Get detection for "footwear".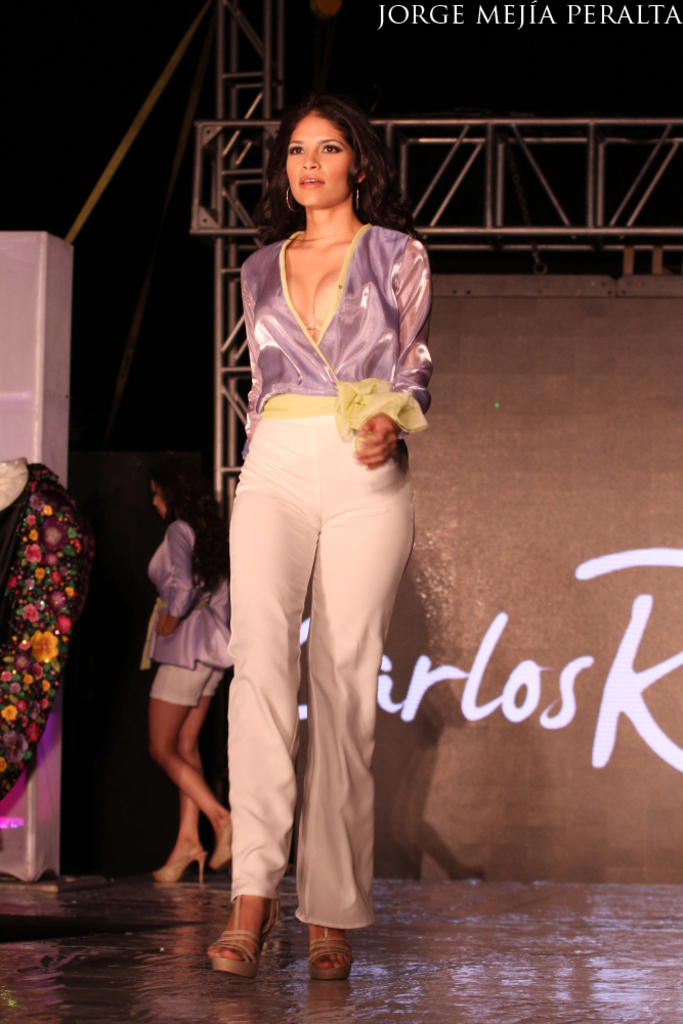
Detection: x1=306, y1=921, x2=356, y2=979.
